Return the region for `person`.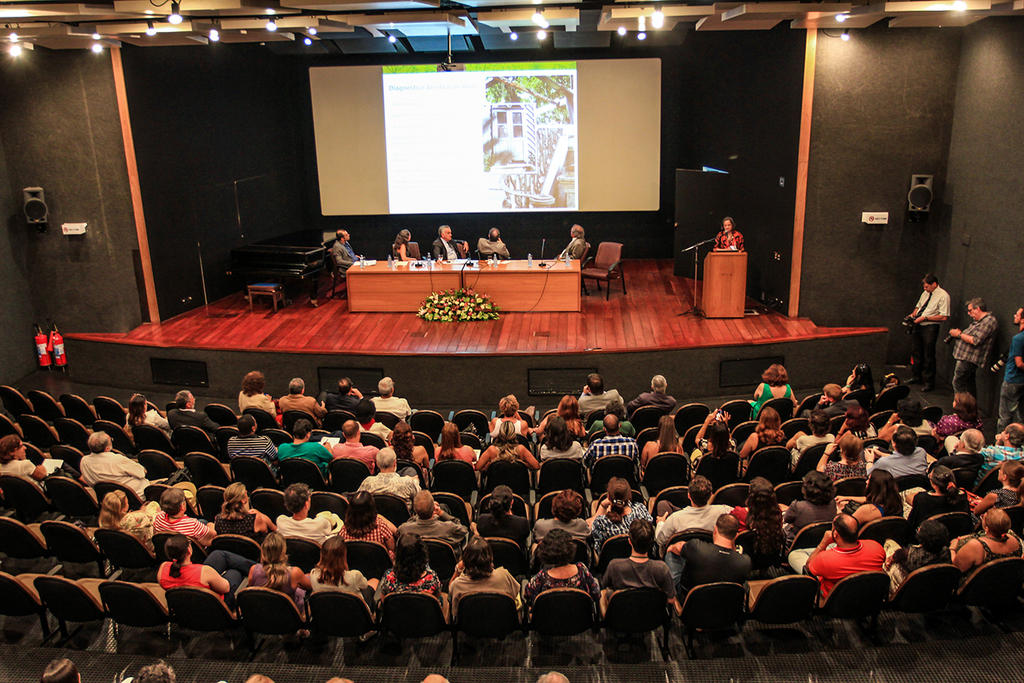
x1=351, y1=446, x2=424, y2=513.
